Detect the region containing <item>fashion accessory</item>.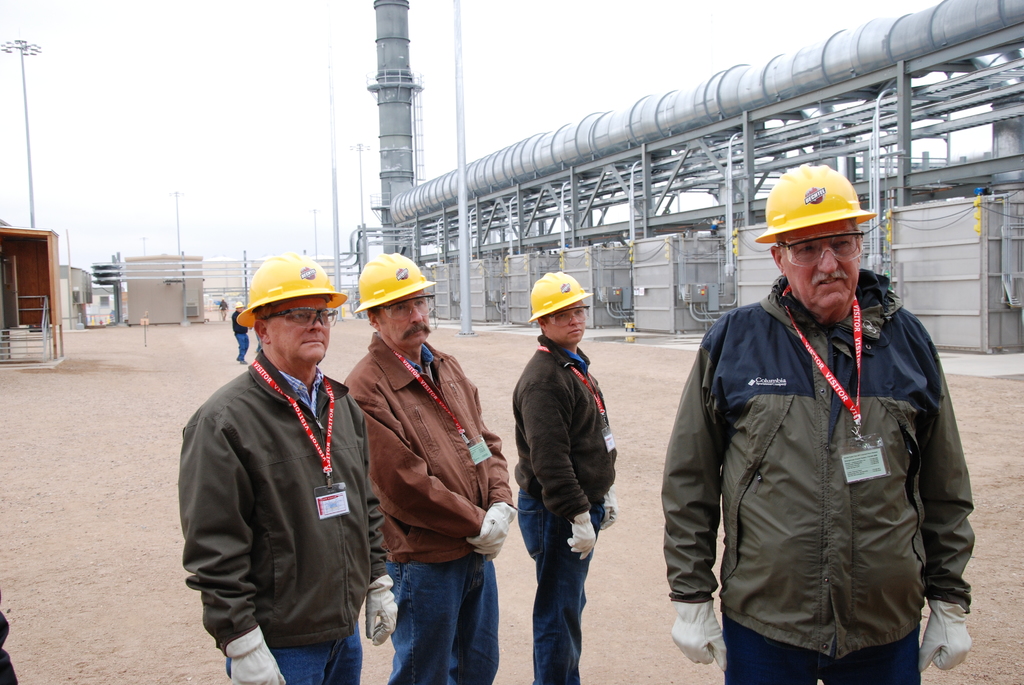
915 599 971 672.
